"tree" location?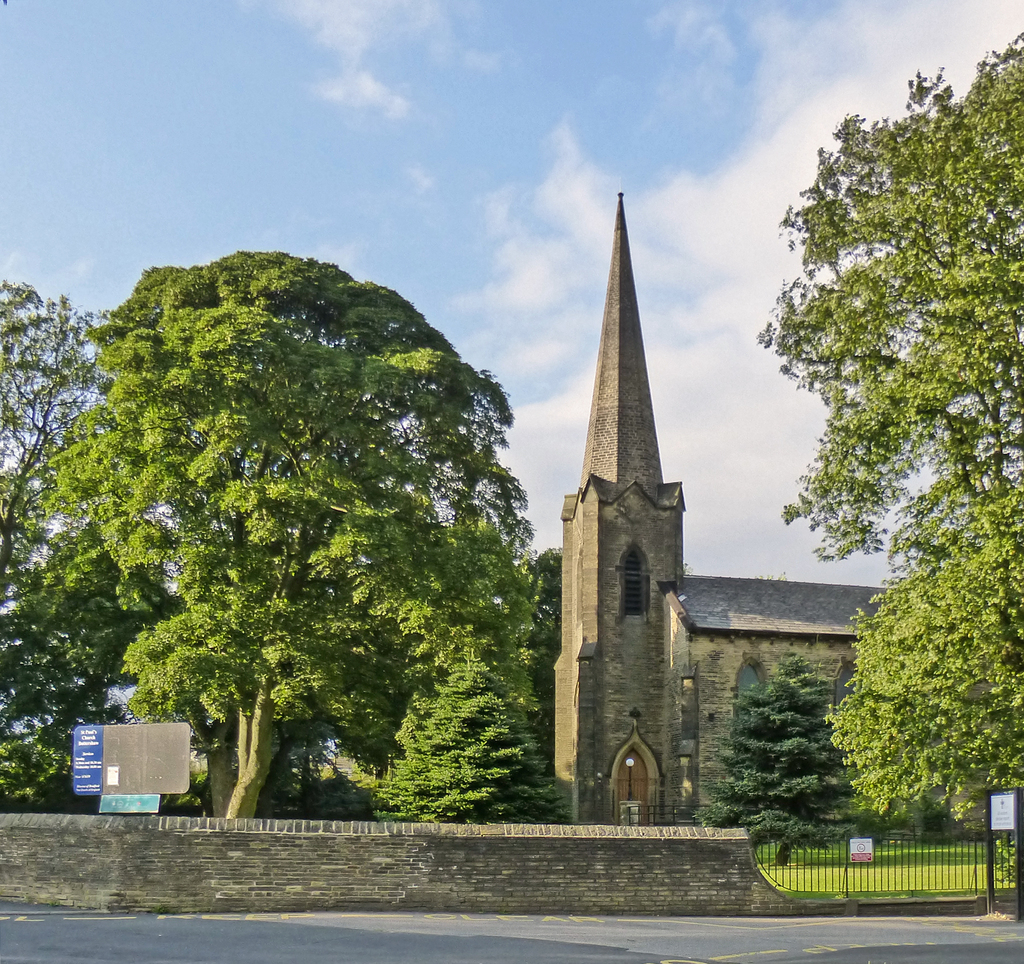
<box>33,247,538,821</box>
